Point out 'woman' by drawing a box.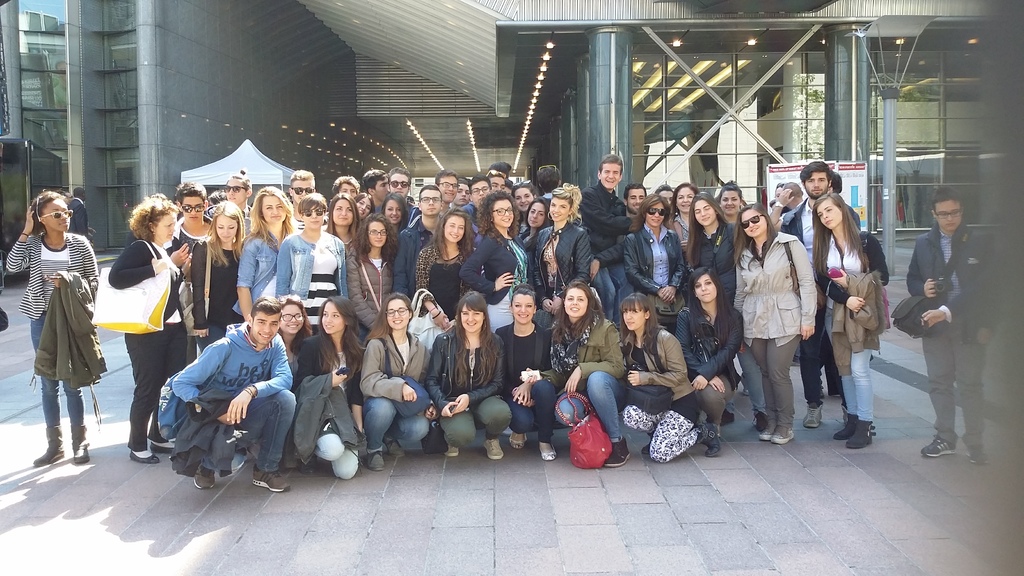
bbox=(6, 186, 103, 464).
